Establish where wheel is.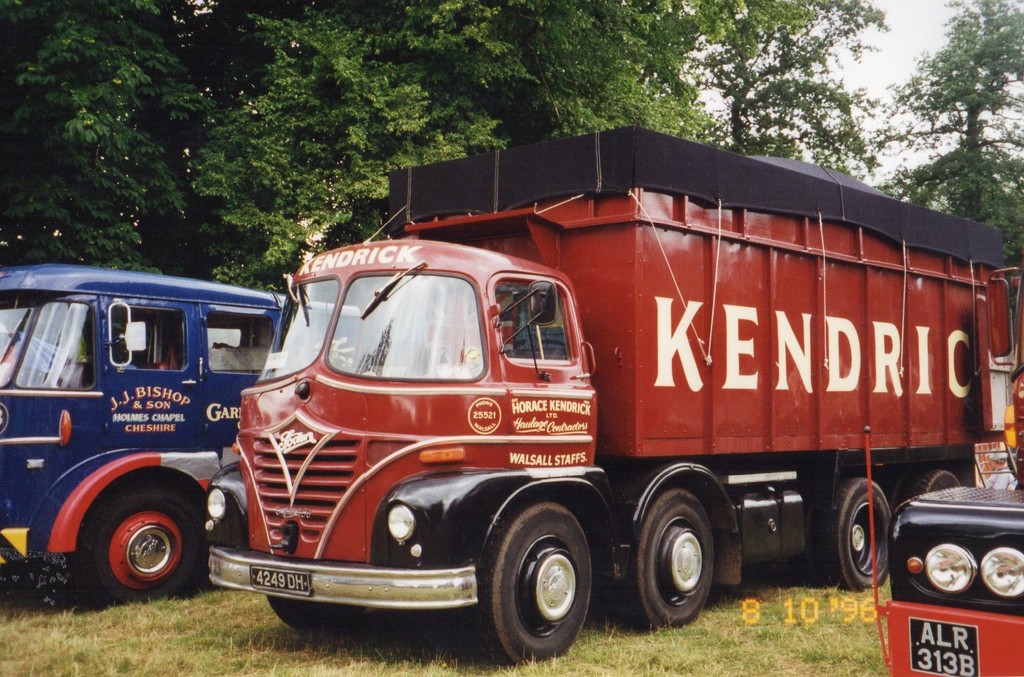
Established at box=[819, 474, 893, 595].
